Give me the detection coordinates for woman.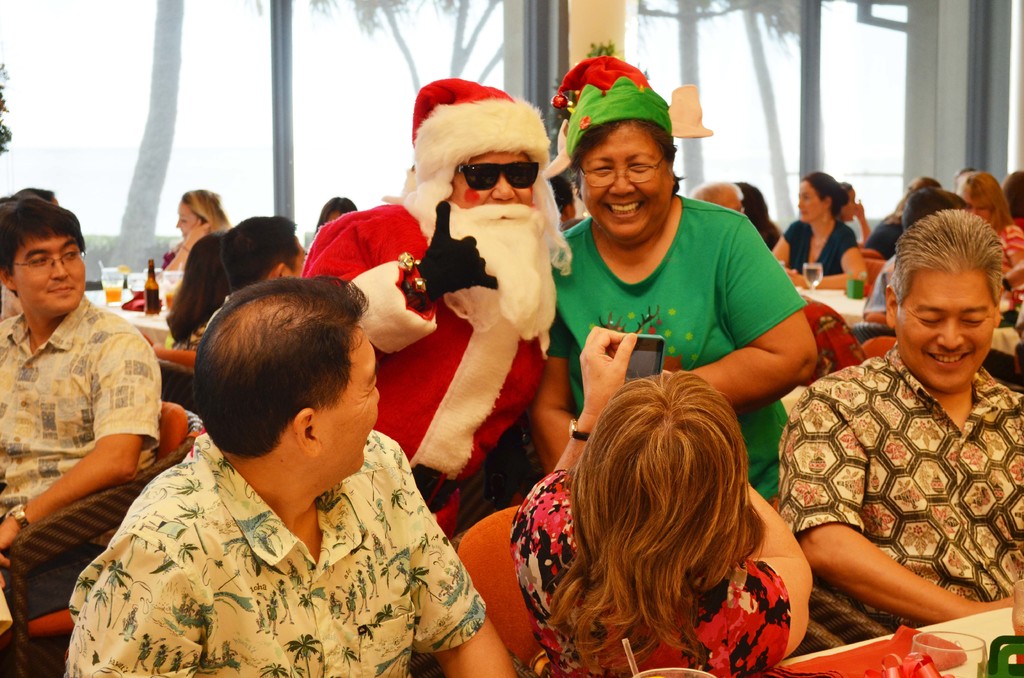
Rect(774, 172, 875, 295).
